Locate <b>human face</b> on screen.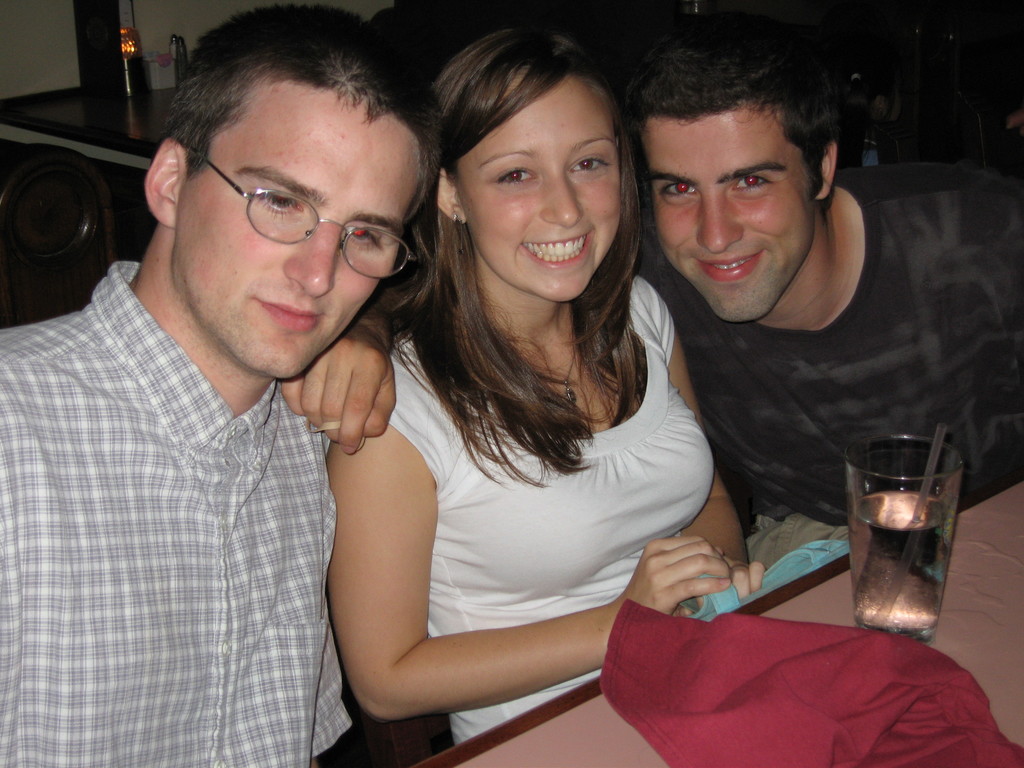
On screen at (left=644, top=106, right=817, bottom=322).
